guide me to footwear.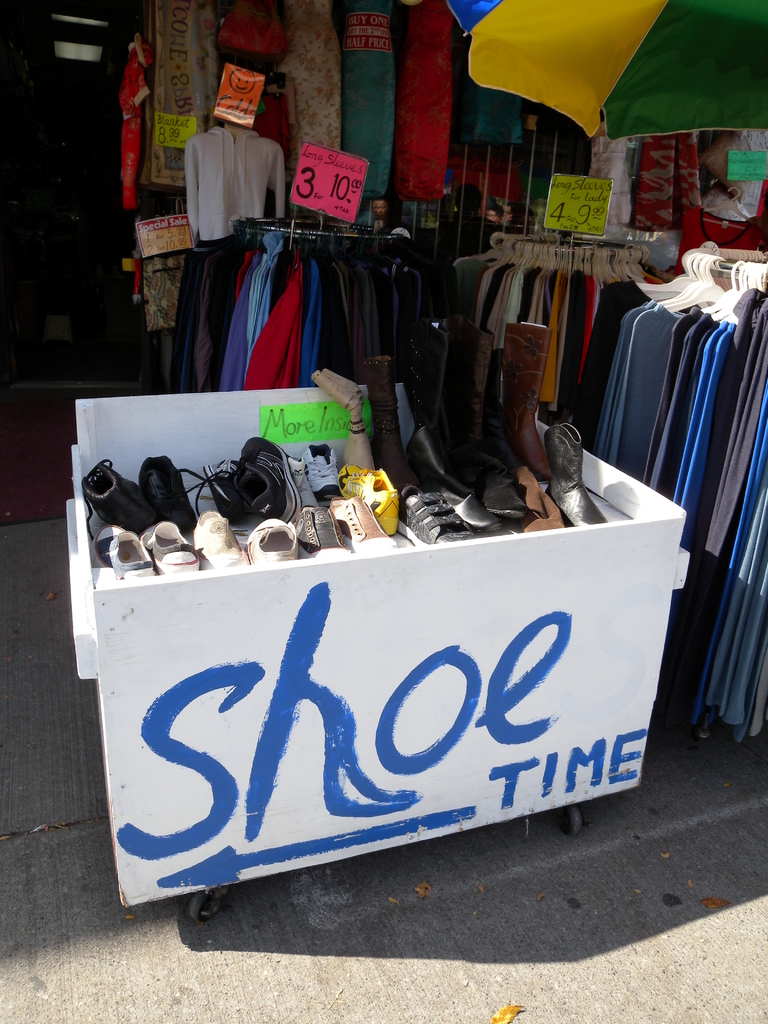
Guidance: 328 495 401 554.
